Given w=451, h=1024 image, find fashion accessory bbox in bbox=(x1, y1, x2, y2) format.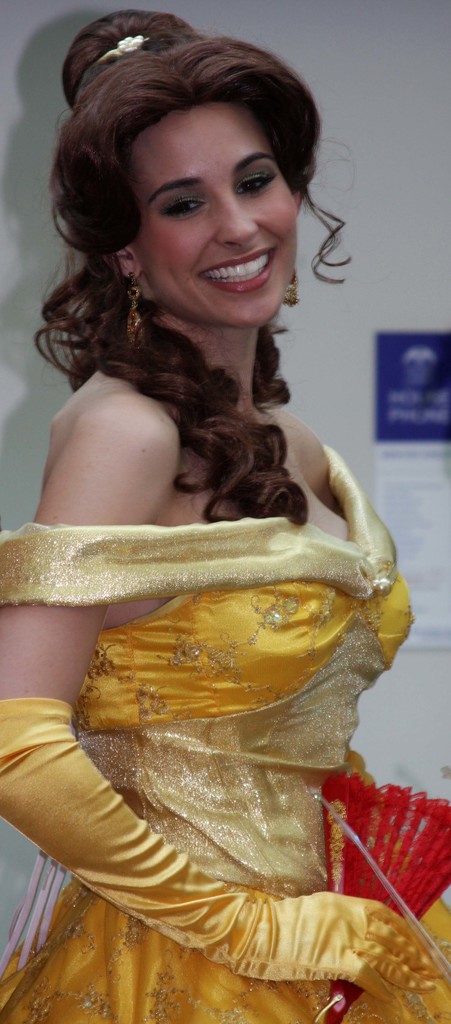
bbox=(0, 701, 443, 1005).
